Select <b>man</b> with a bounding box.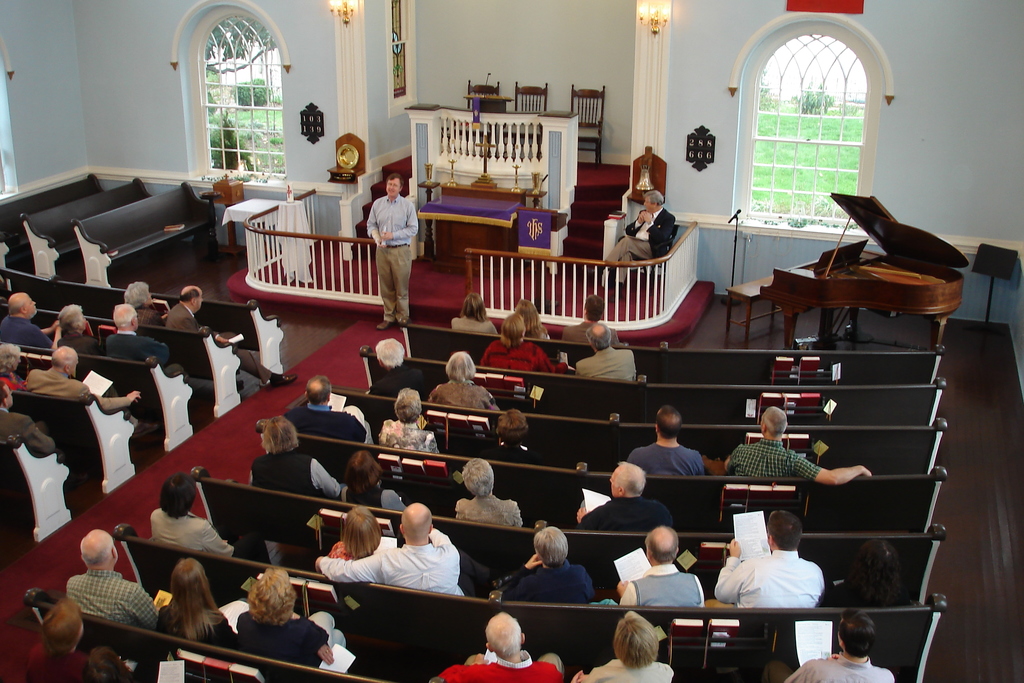
[left=580, top=320, right=640, bottom=386].
